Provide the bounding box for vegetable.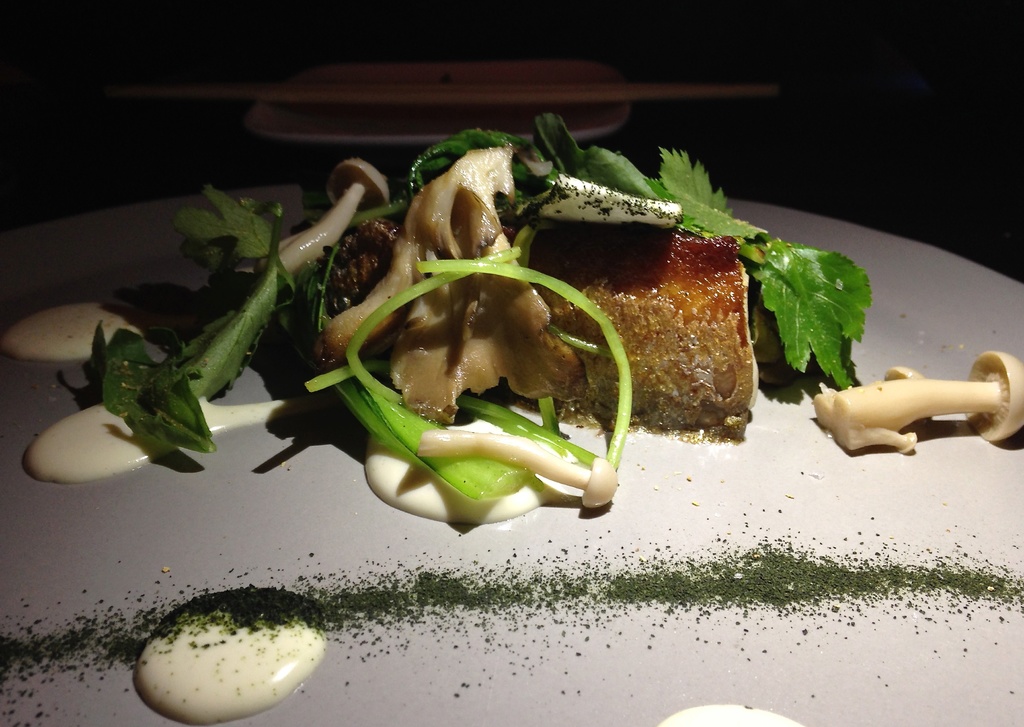
bbox(809, 350, 1023, 455).
